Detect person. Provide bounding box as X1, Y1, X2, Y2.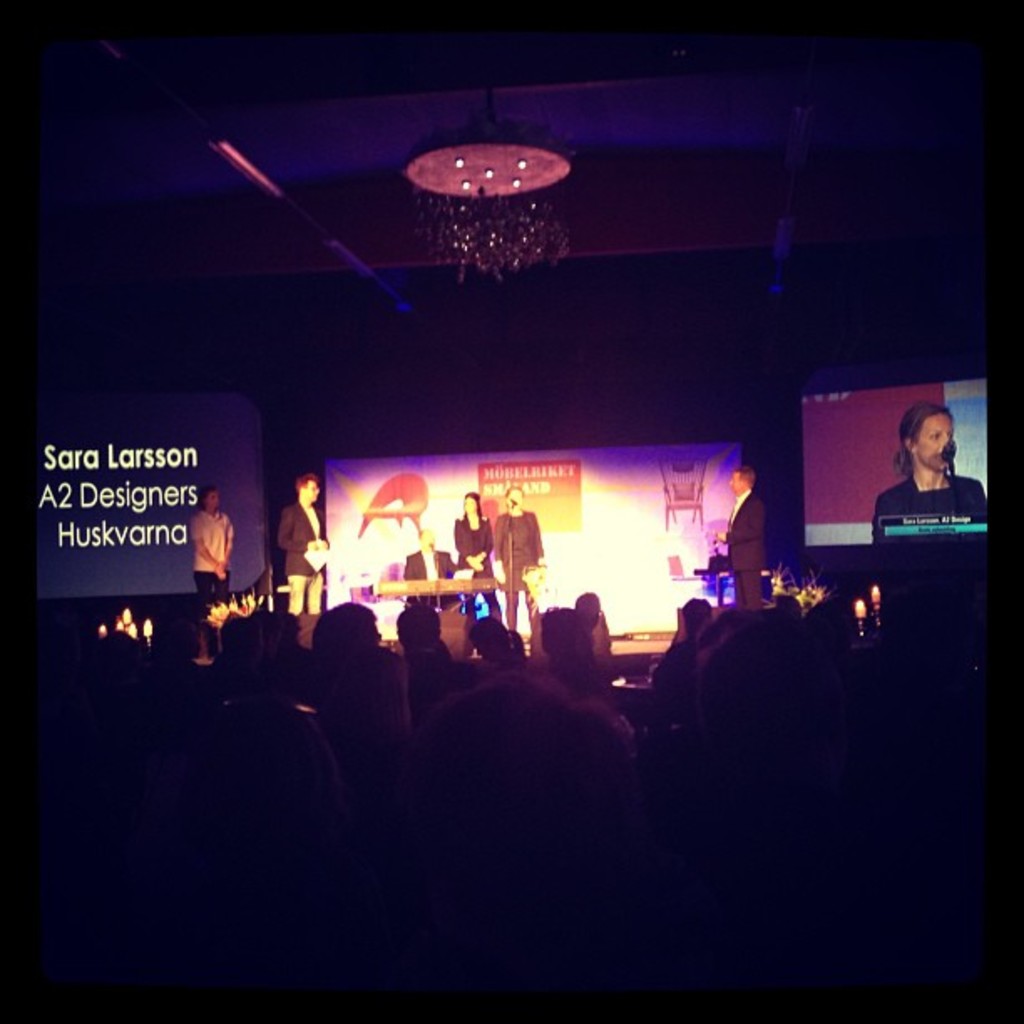
495, 474, 549, 649.
